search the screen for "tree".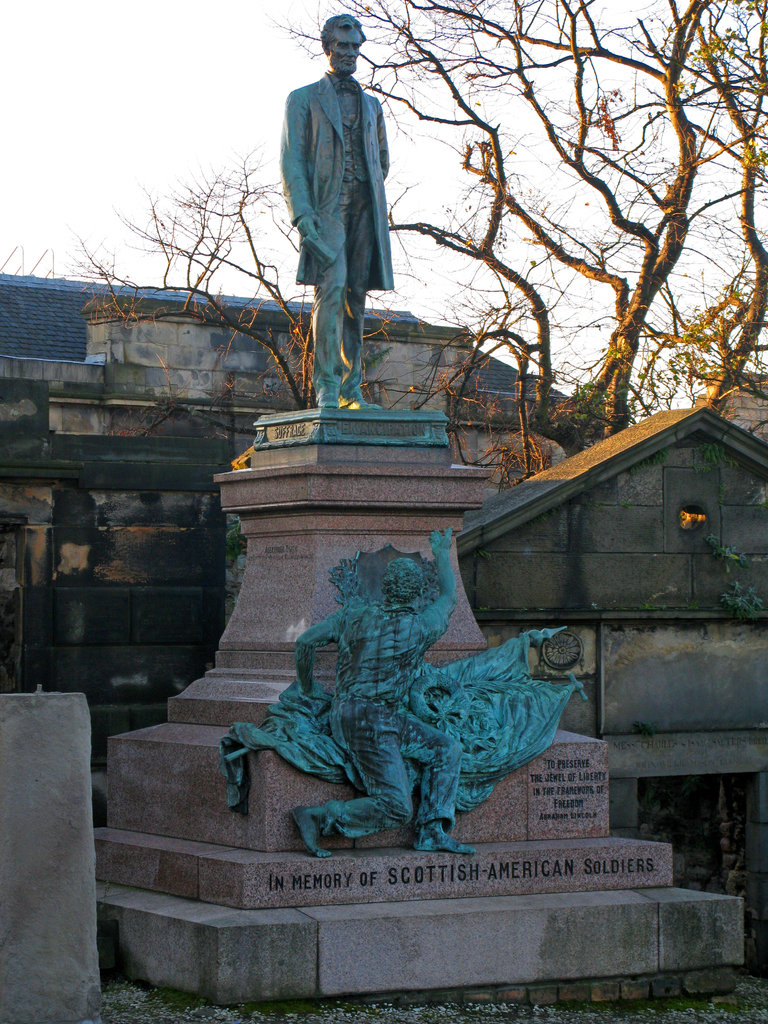
Found at 62:0:767:488.
